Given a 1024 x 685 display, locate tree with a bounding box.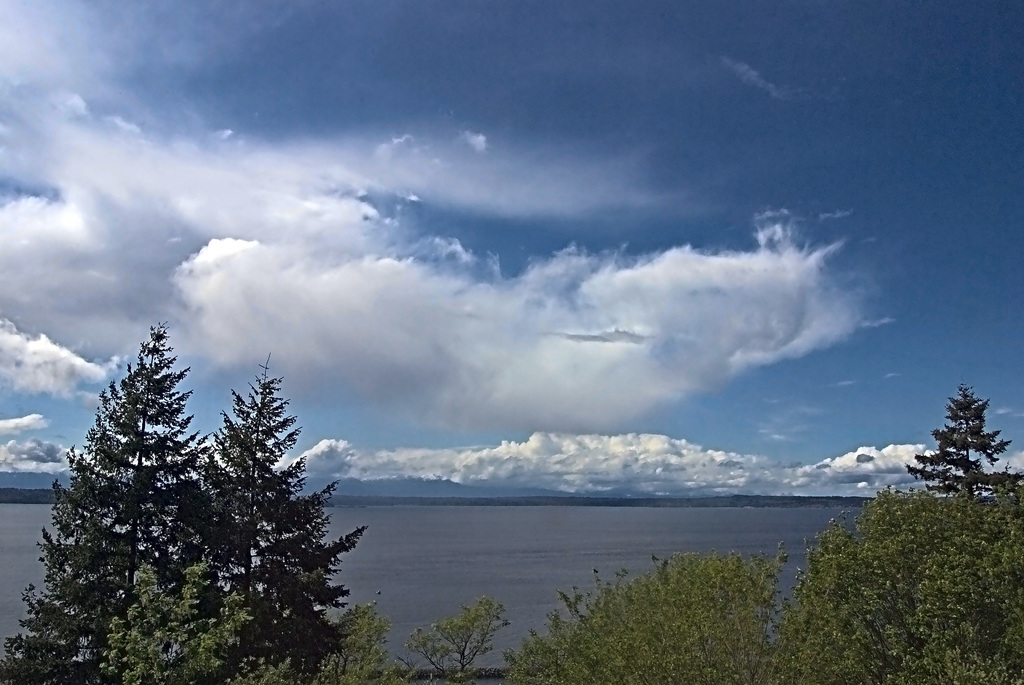
Located: l=792, t=472, r=1023, b=684.
